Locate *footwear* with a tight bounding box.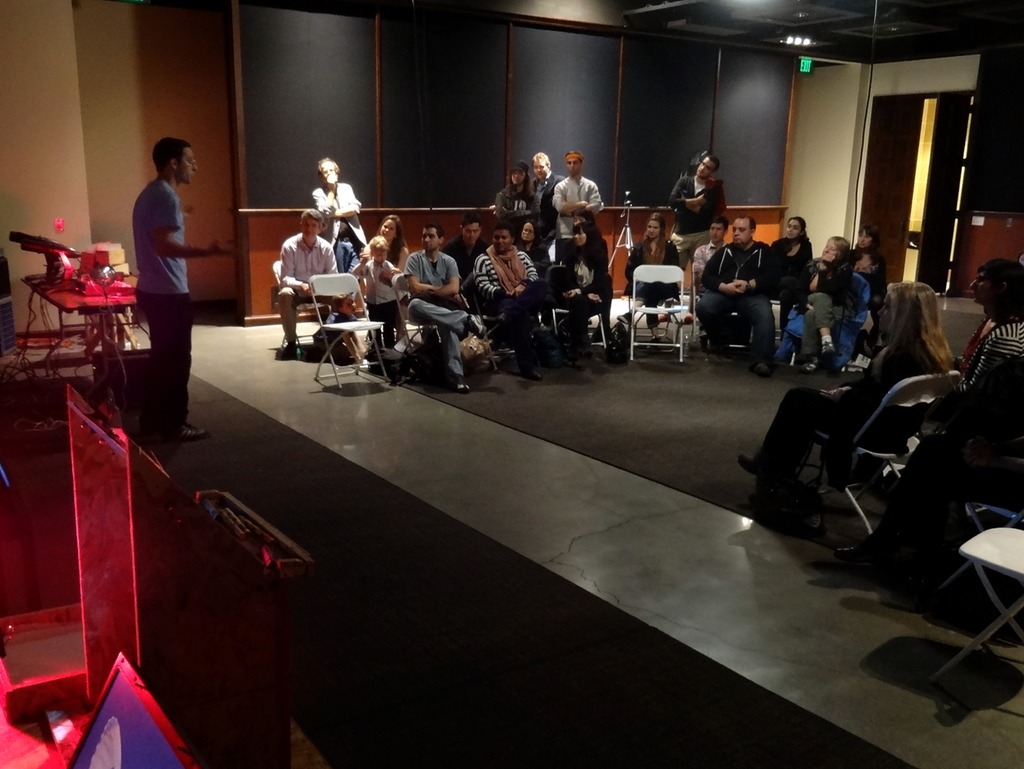
left=739, top=453, right=791, bottom=484.
